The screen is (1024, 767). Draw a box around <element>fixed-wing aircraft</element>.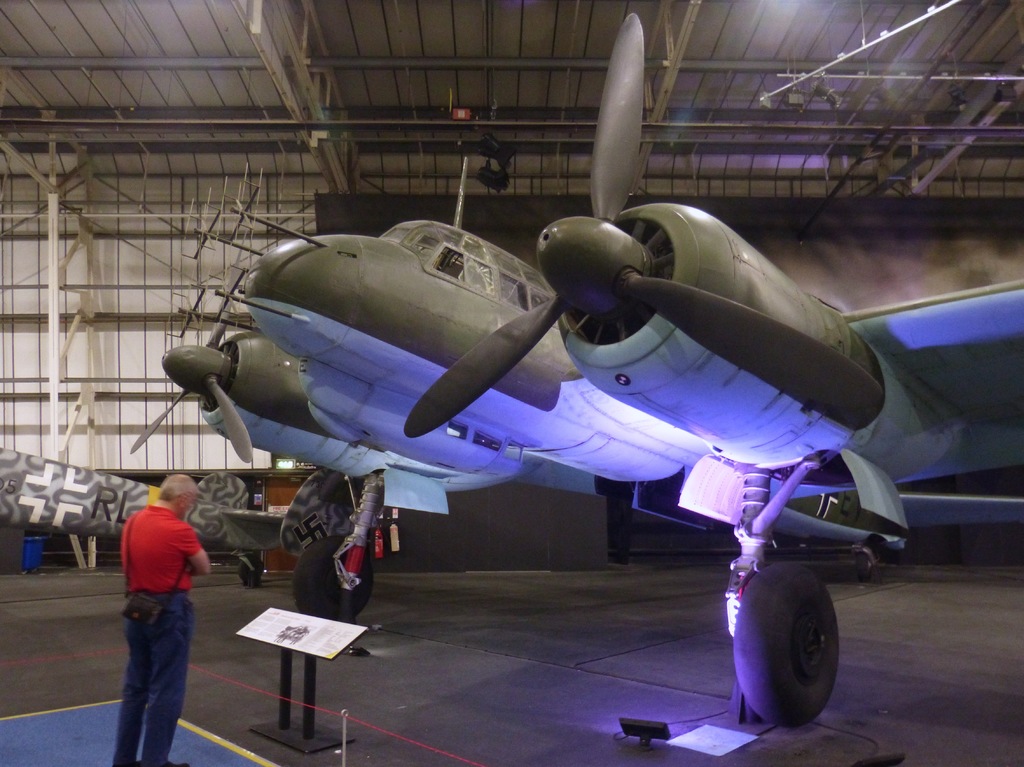
x1=127, y1=10, x2=1023, y2=727.
